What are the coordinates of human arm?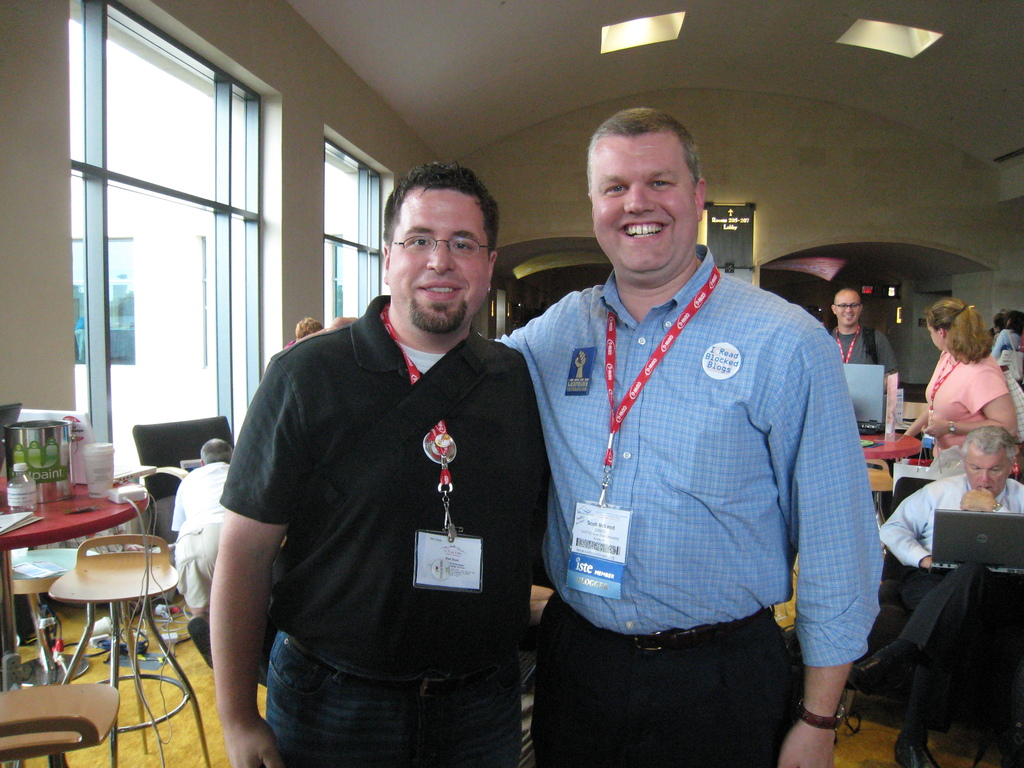
(left=902, top=401, right=922, bottom=440).
